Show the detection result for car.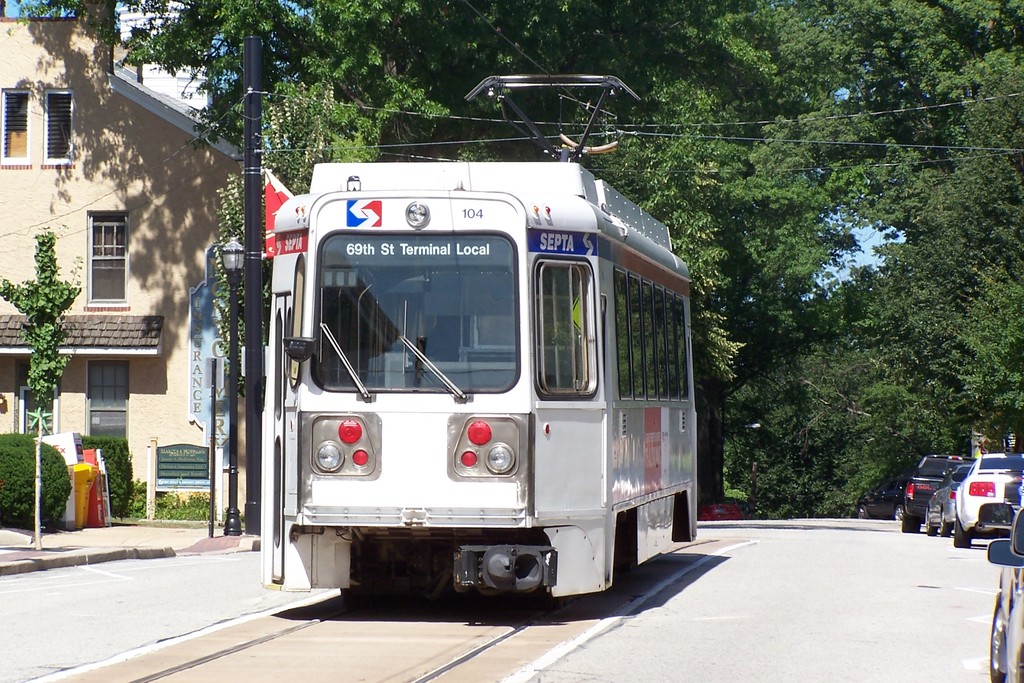
{"x1": 698, "y1": 500, "x2": 746, "y2": 520}.
